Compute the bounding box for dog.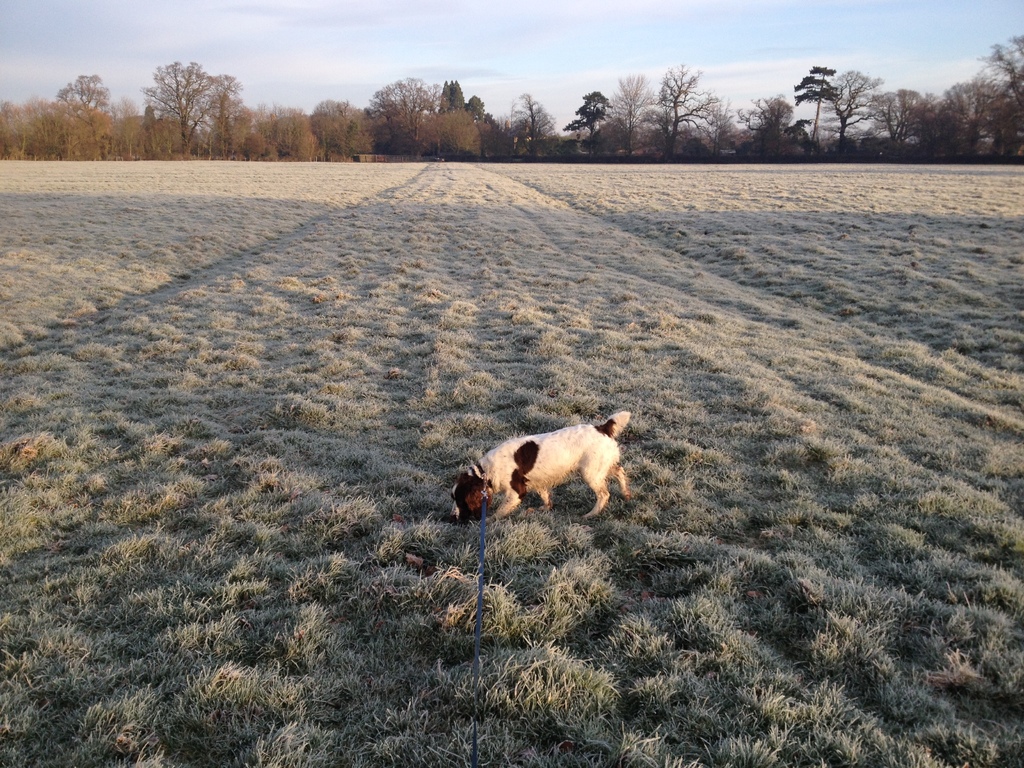
[x1=448, y1=410, x2=633, y2=526].
